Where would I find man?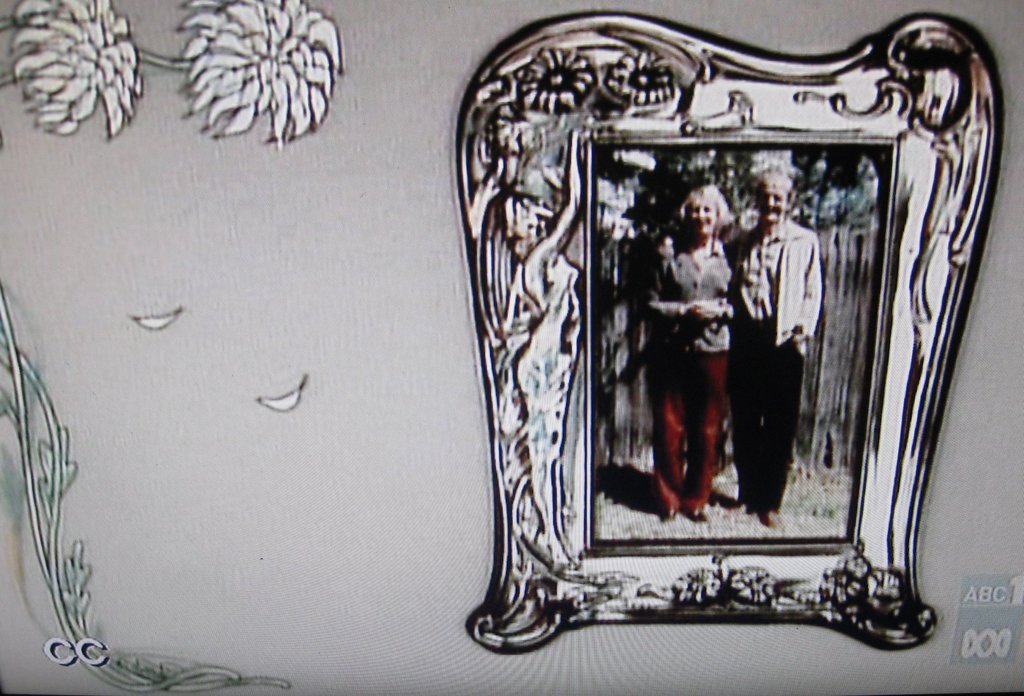
At <region>726, 165, 821, 525</region>.
